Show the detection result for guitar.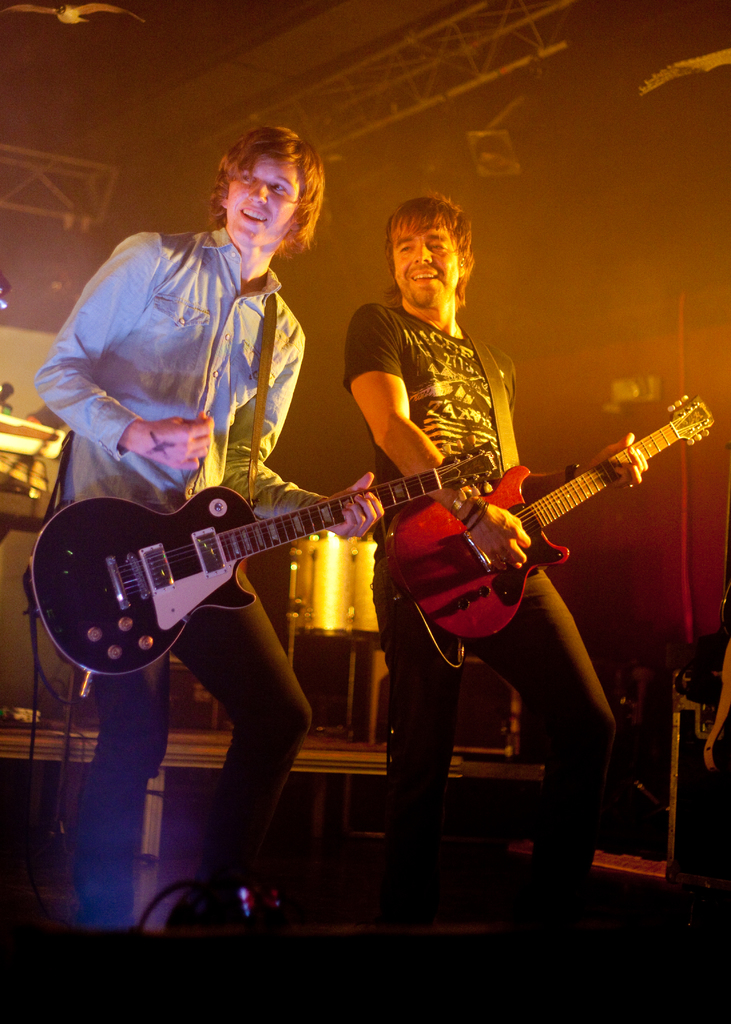
(left=389, top=390, right=716, bottom=648).
